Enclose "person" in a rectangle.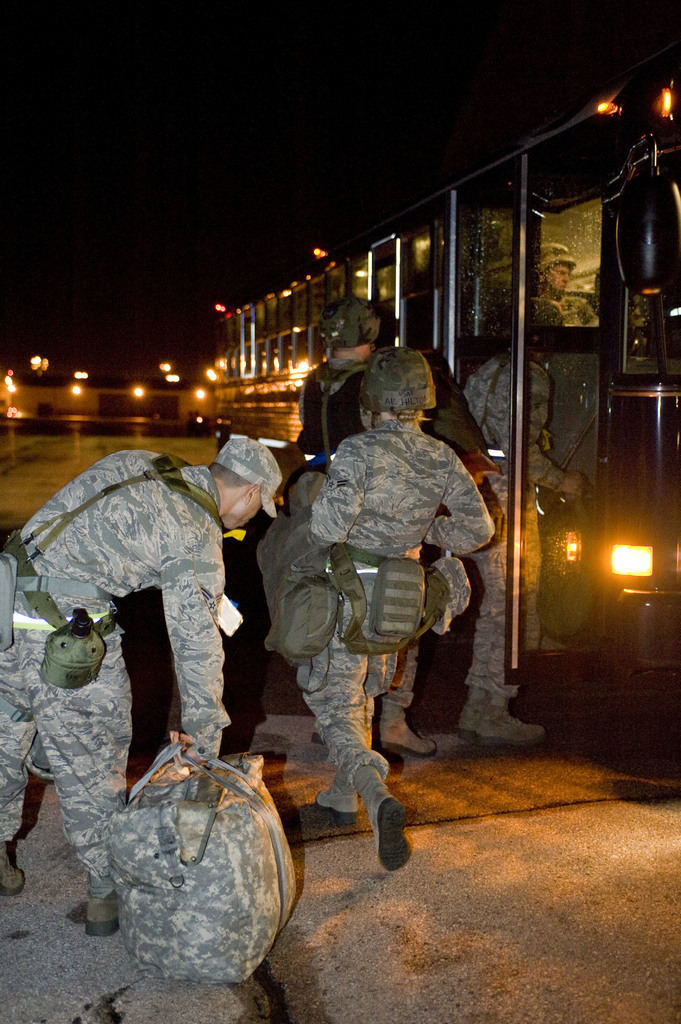
300,285,477,749.
